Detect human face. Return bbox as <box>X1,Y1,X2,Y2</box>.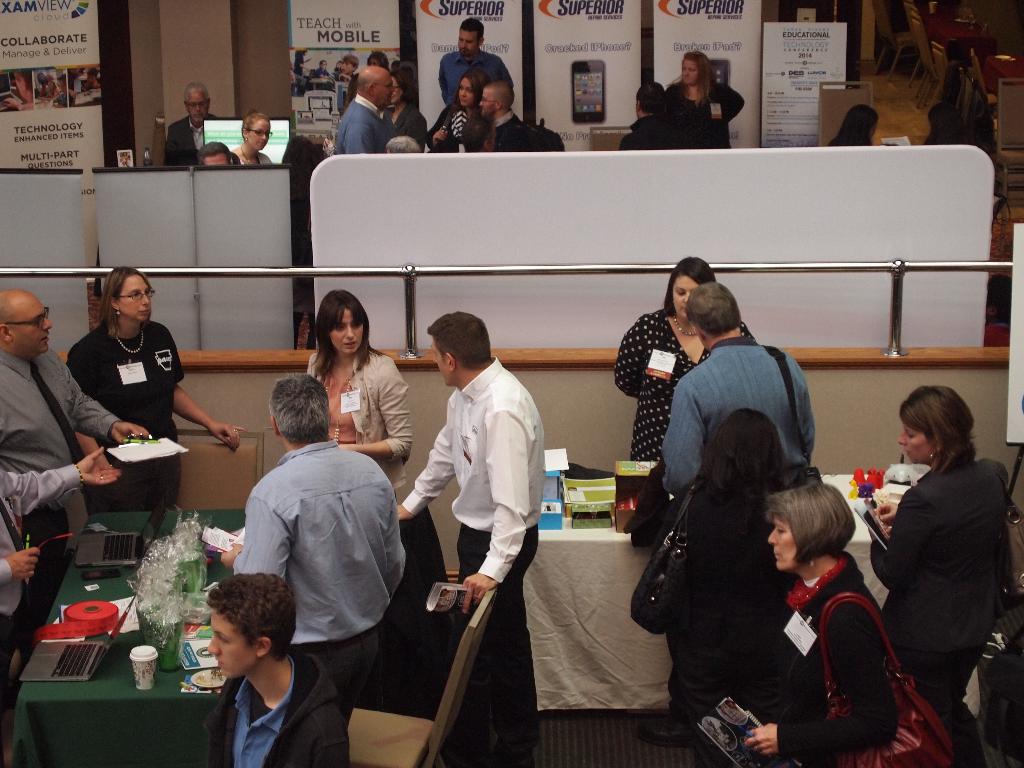
<box>201,152,223,166</box>.
